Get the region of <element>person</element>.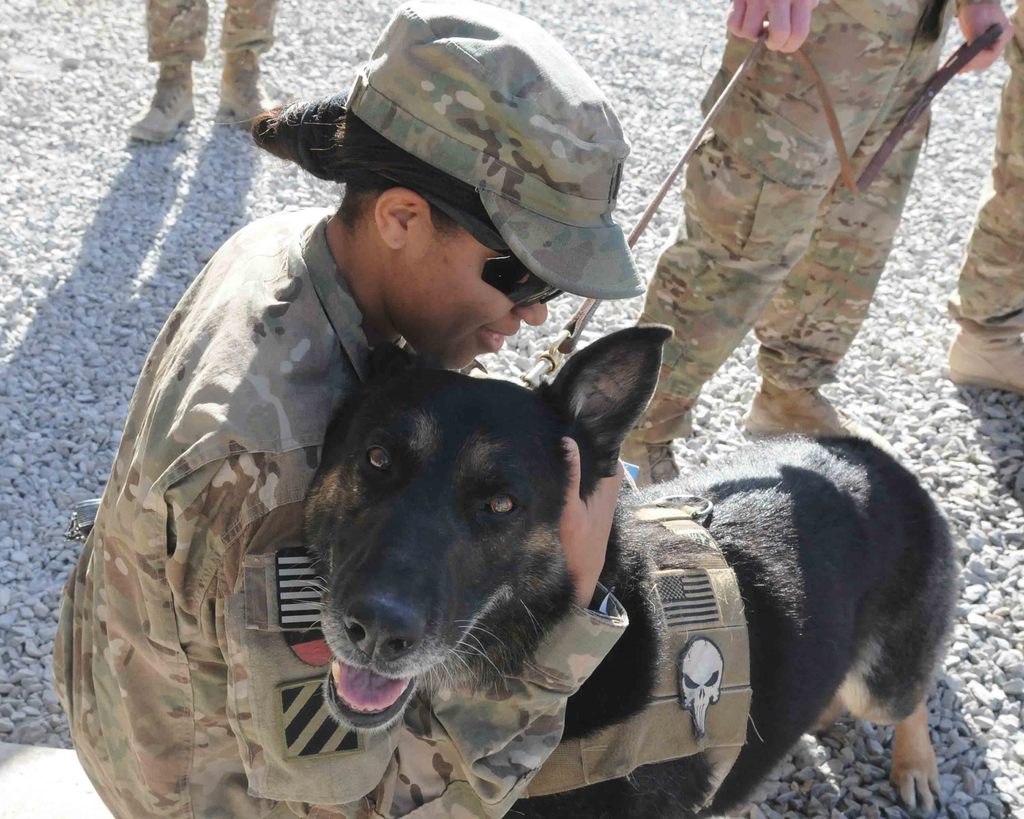
Rect(947, 0, 1023, 391).
